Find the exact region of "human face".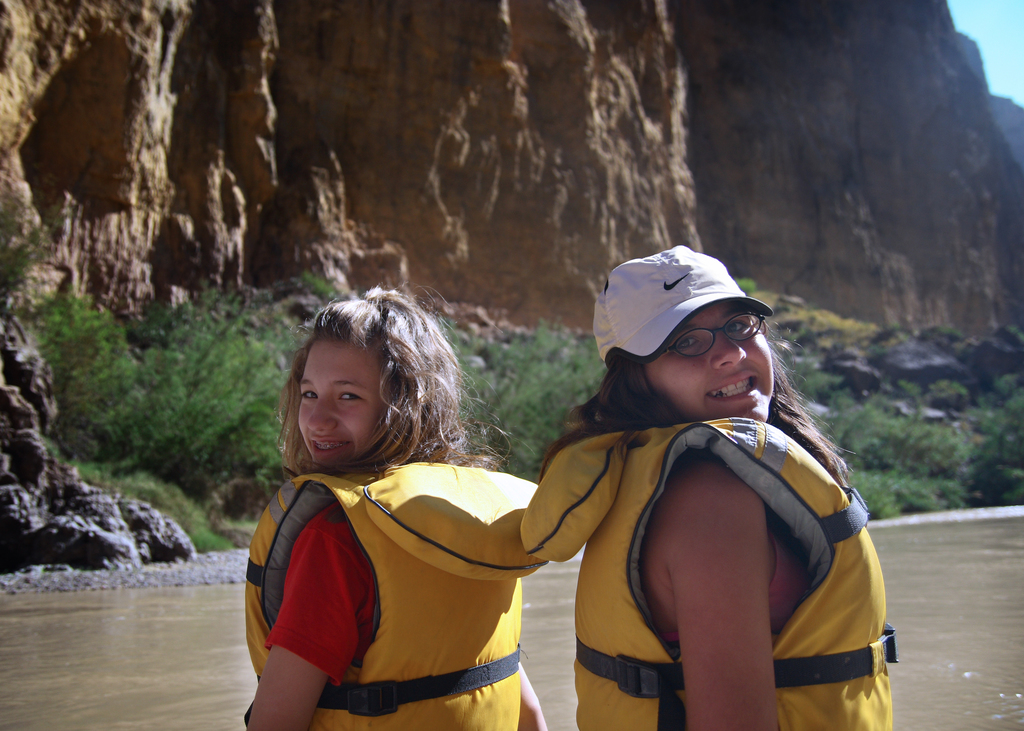
Exact region: (x1=643, y1=302, x2=772, y2=421).
